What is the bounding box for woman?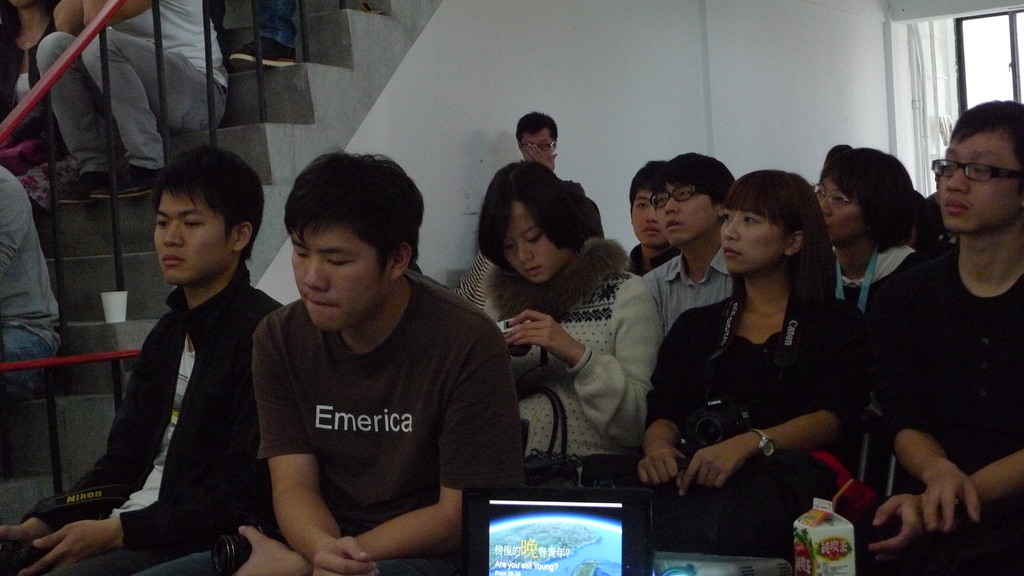
rect(454, 166, 652, 490).
